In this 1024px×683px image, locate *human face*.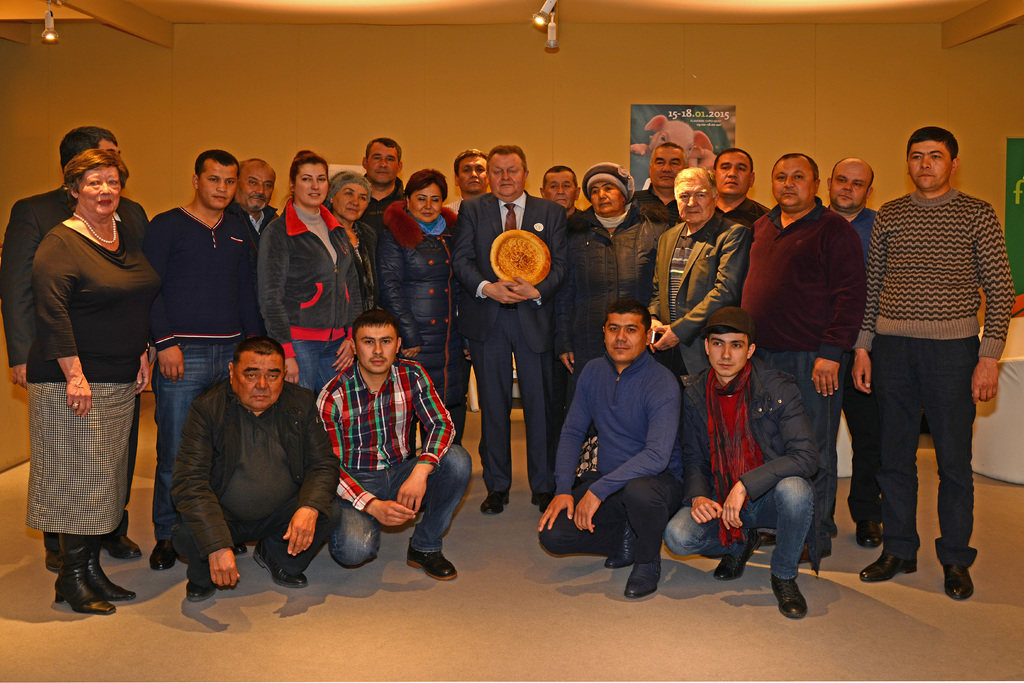
Bounding box: (x1=646, y1=148, x2=685, y2=190).
